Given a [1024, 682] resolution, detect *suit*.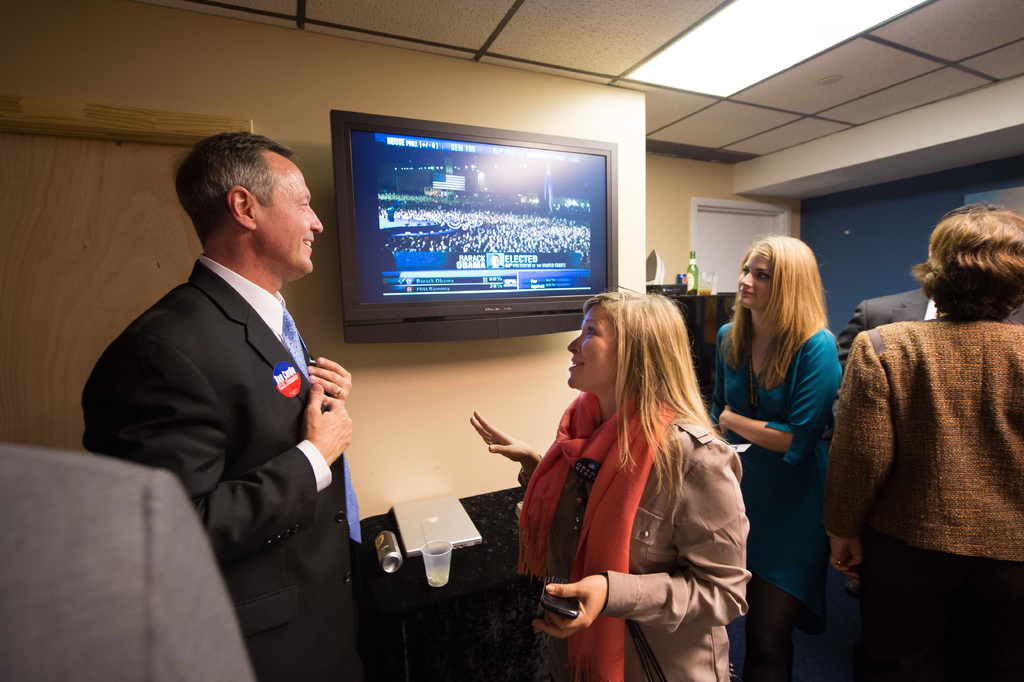
[left=106, top=135, right=374, bottom=639].
